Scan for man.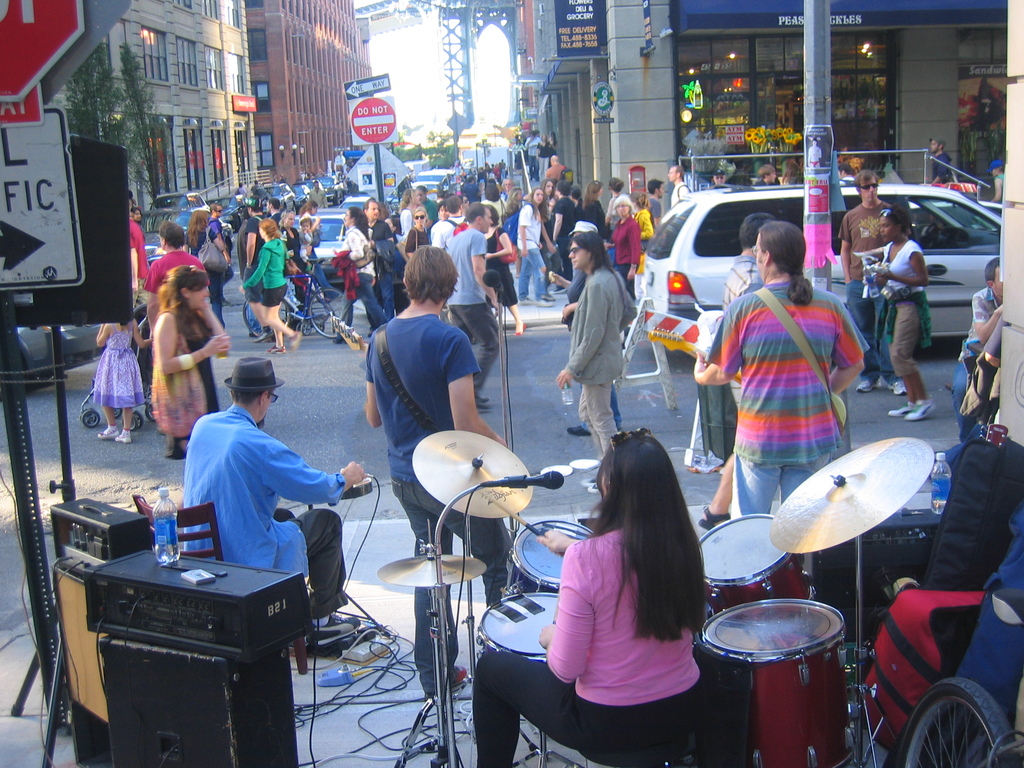
Scan result: bbox=[412, 184, 439, 242].
